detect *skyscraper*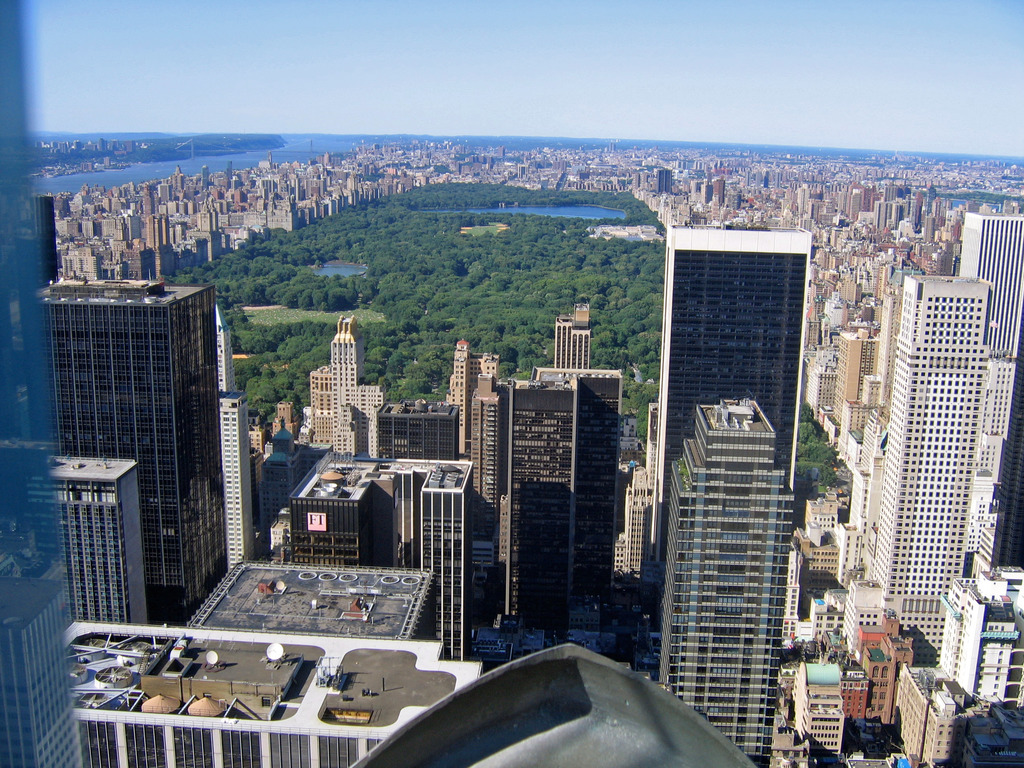
pyautogui.locateOnScreen(641, 172, 683, 205)
